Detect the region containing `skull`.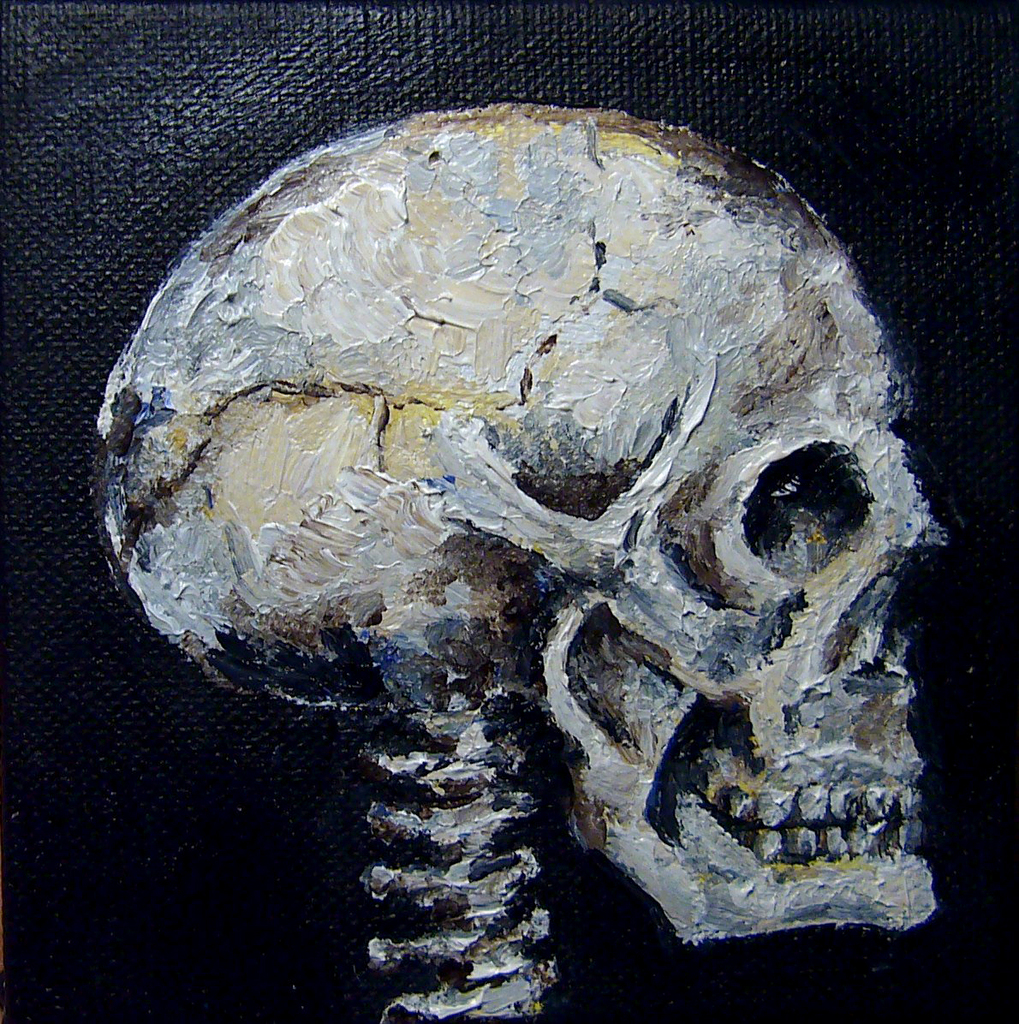
x1=95 y1=90 x2=972 y2=939.
